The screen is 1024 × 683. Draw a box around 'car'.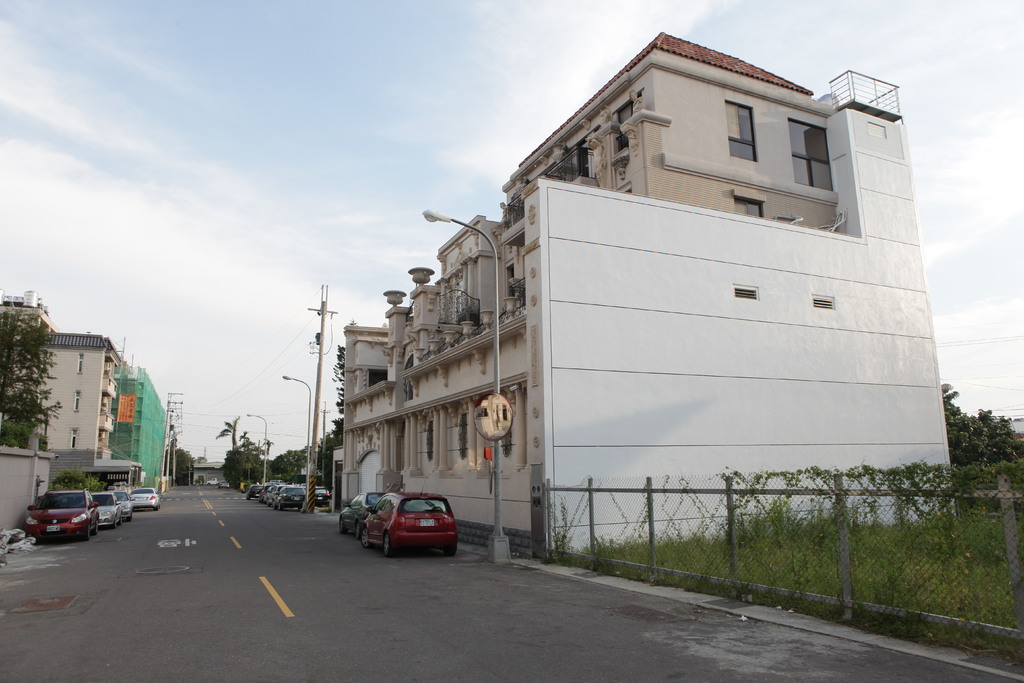
[93, 486, 127, 525].
